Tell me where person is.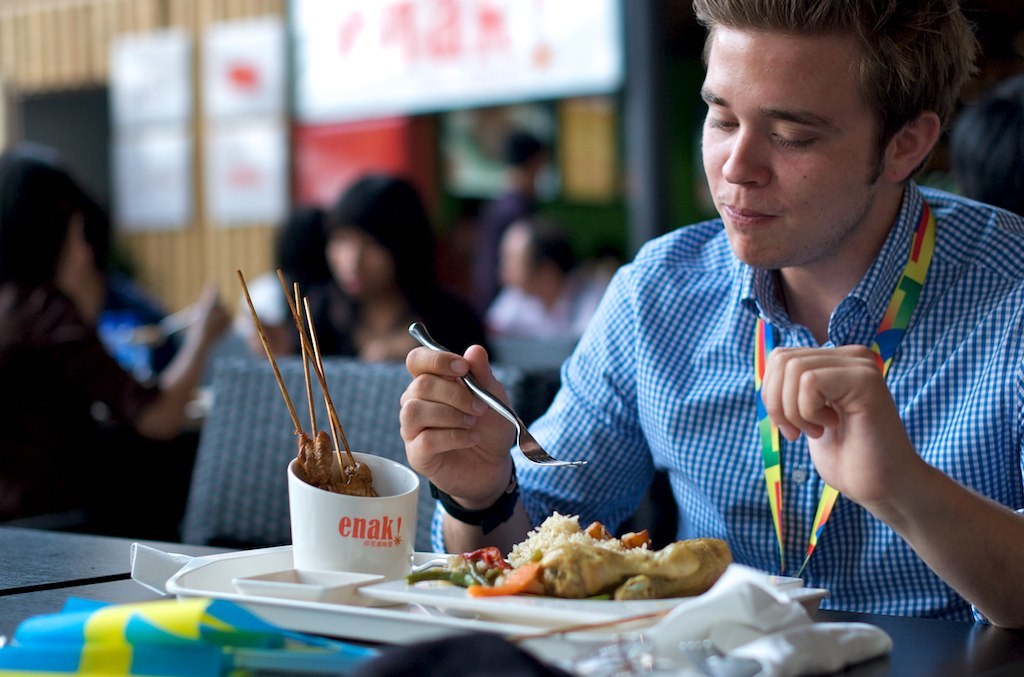
person is at <region>476, 2, 1022, 631</region>.
